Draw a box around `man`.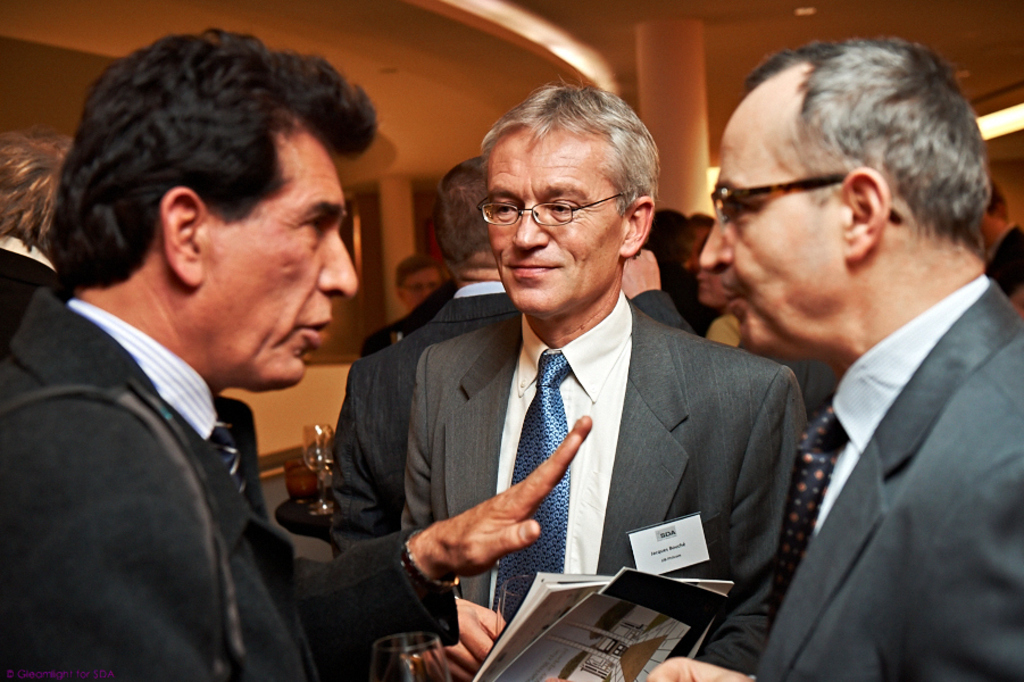
0/23/594/681.
